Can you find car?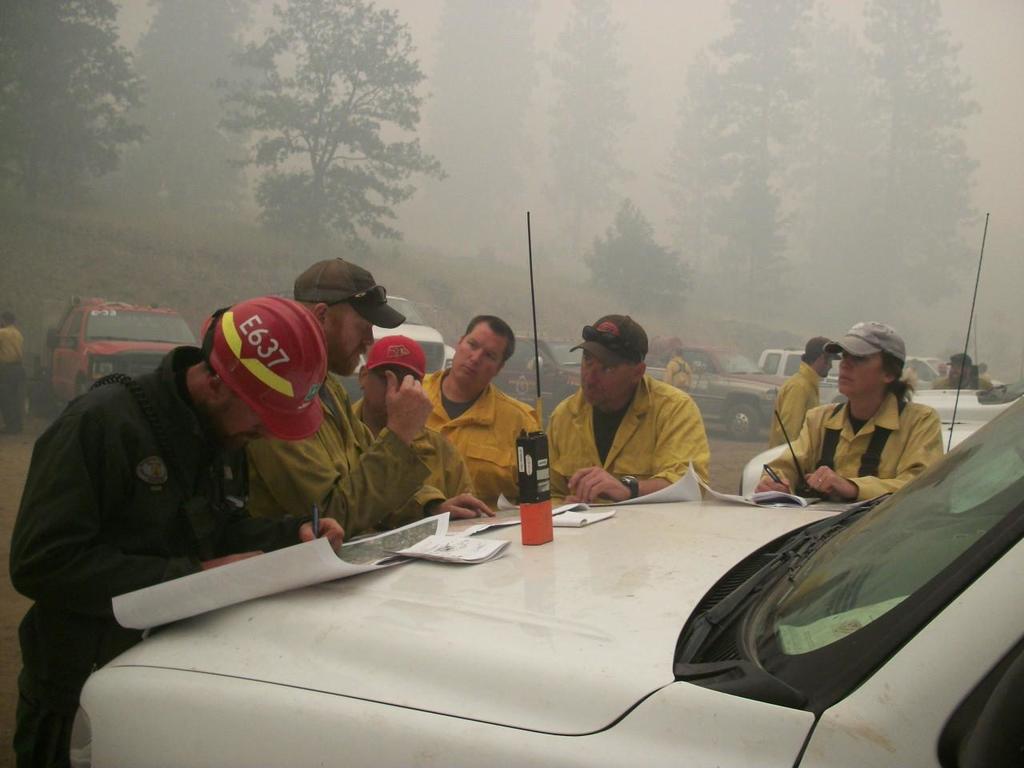
Yes, bounding box: Rect(77, 397, 1023, 767).
